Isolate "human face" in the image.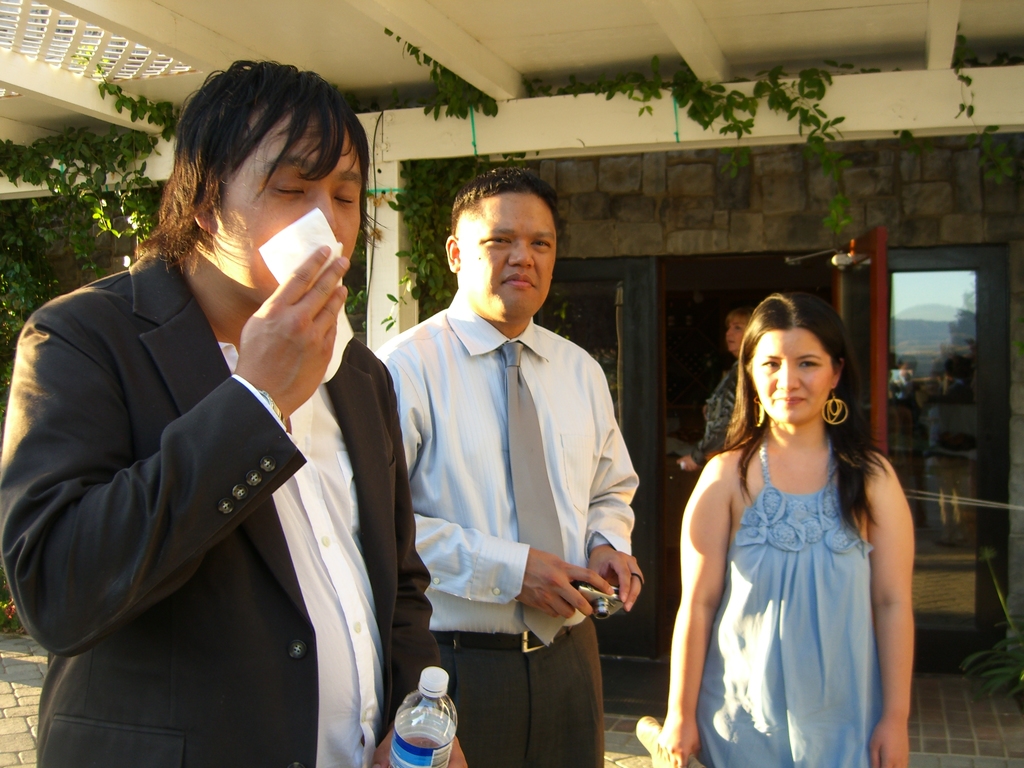
Isolated region: [left=755, top=331, right=829, bottom=428].
